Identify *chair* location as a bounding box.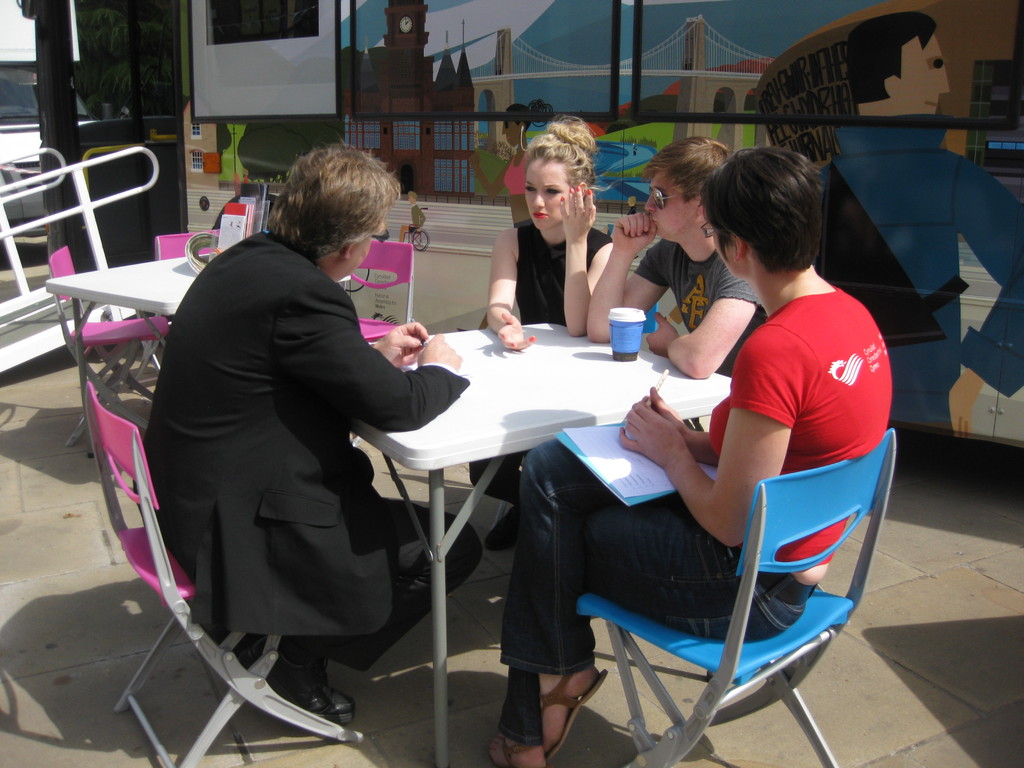
x1=152, y1=229, x2=230, y2=362.
